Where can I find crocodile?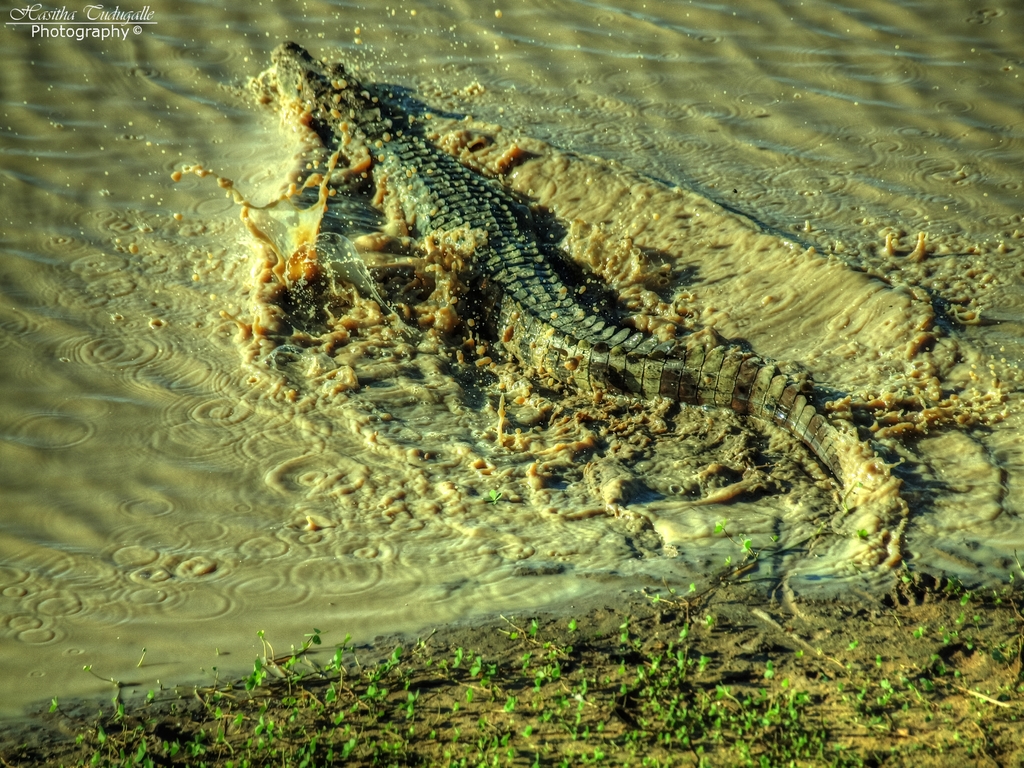
You can find it at x1=273 y1=43 x2=839 y2=492.
